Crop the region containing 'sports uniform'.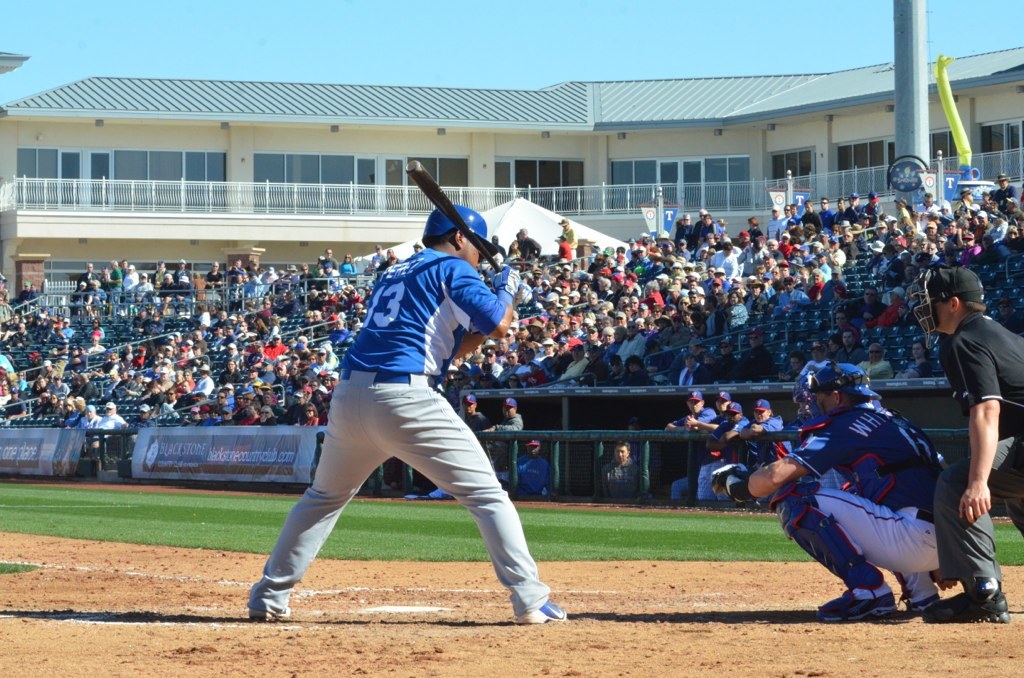
Crop region: x1=667 y1=403 x2=707 y2=501.
